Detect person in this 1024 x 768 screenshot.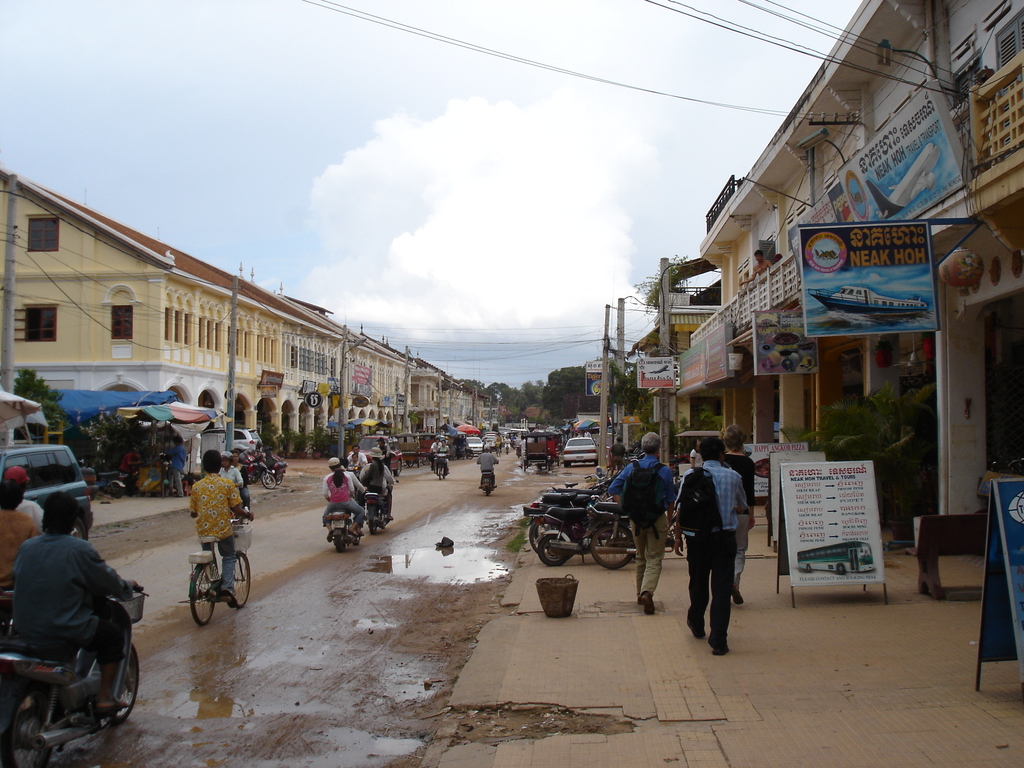
Detection: region(691, 438, 704, 467).
